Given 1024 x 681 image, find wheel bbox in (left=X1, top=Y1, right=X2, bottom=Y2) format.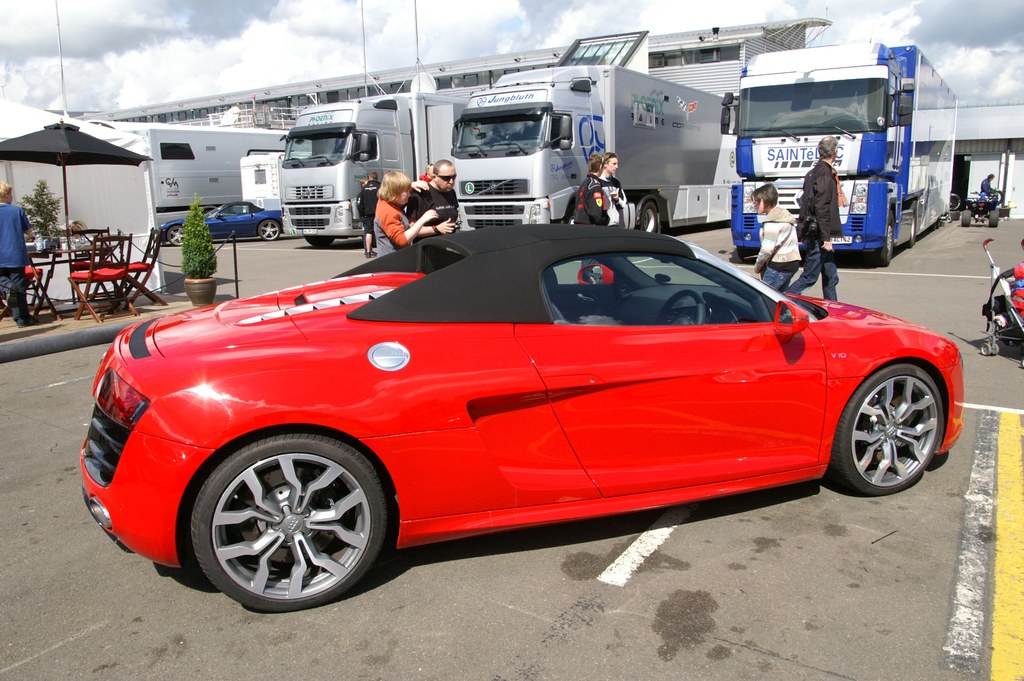
(left=843, top=359, right=941, bottom=496).
